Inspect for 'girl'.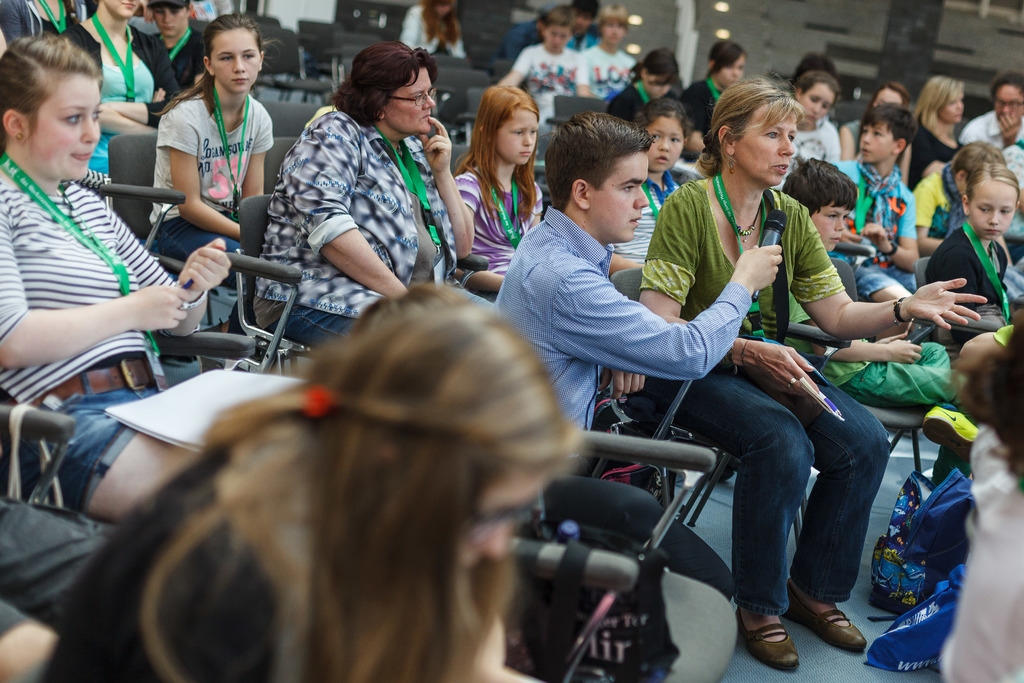
Inspection: 628, 100, 694, 271.
